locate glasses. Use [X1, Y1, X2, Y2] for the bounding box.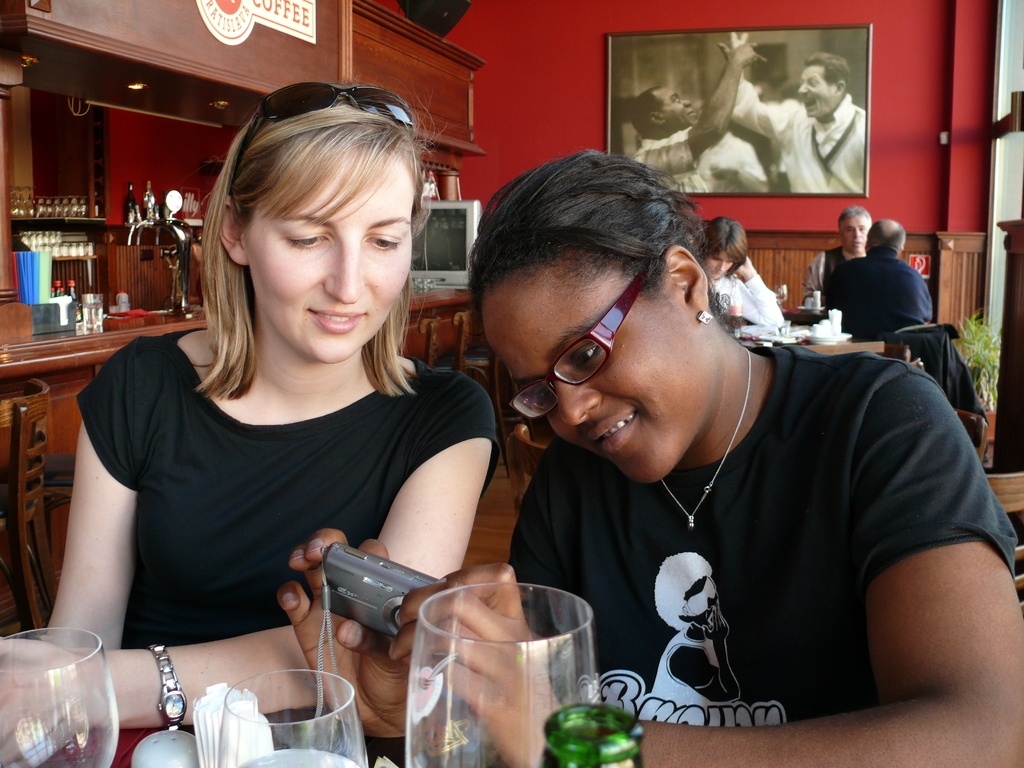
[506, 257, 657, 422].
